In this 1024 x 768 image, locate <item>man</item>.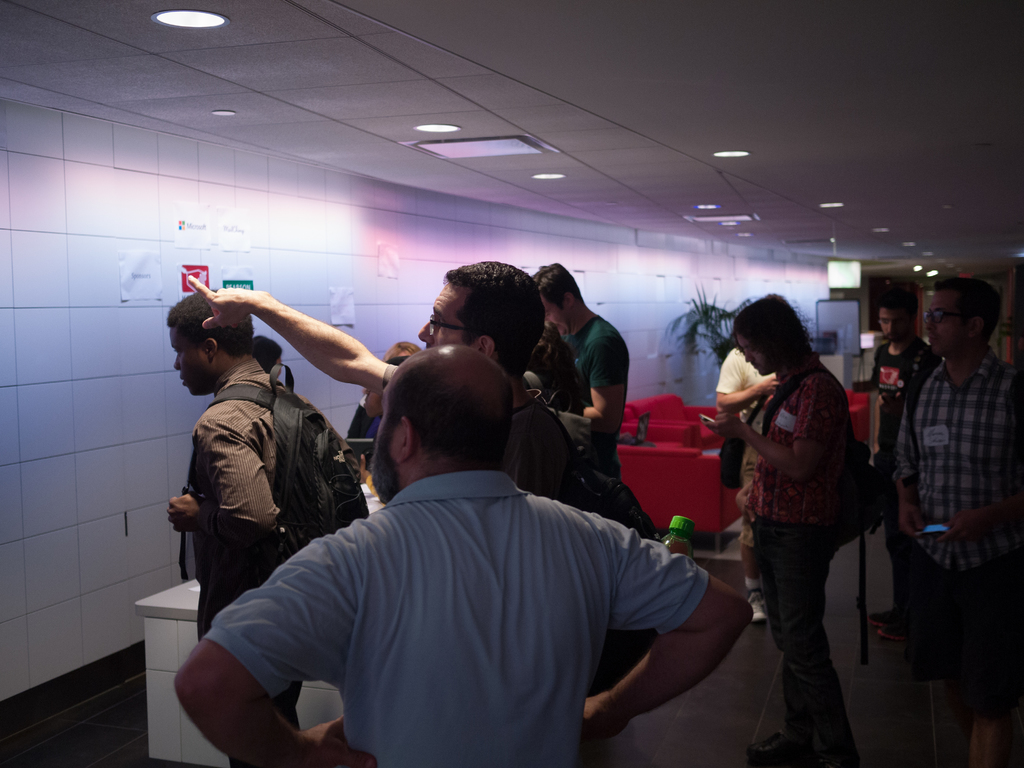
Bounding box: [895,276,1023,767].
